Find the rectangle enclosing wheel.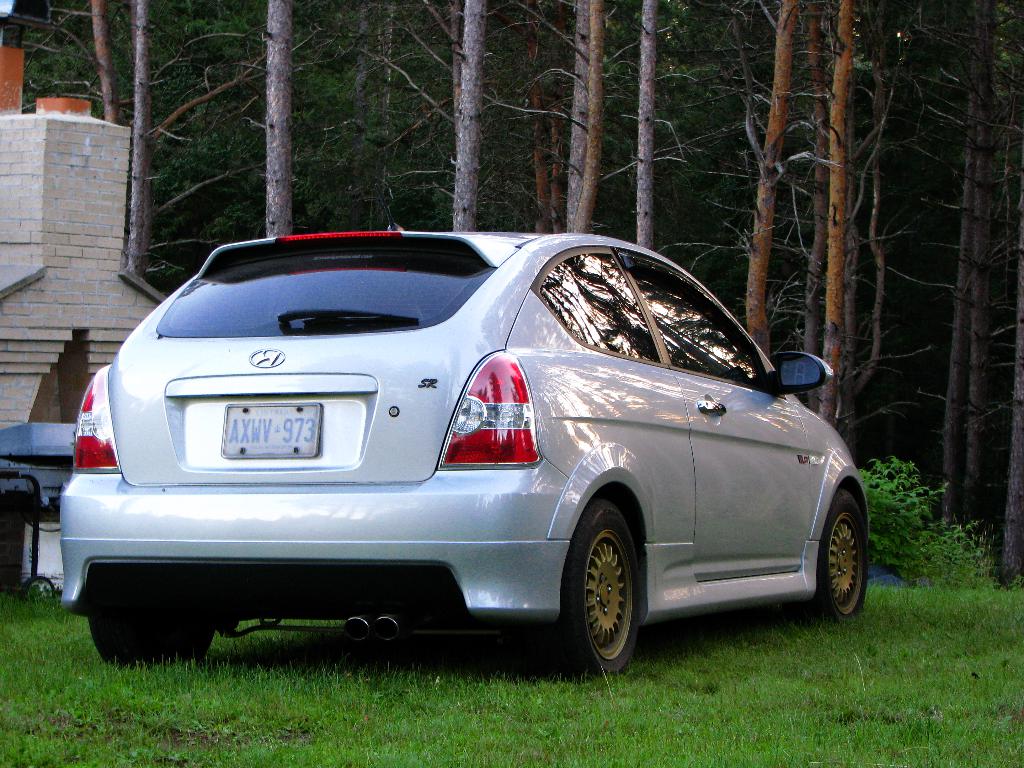
(553, 508, 656, 672).
